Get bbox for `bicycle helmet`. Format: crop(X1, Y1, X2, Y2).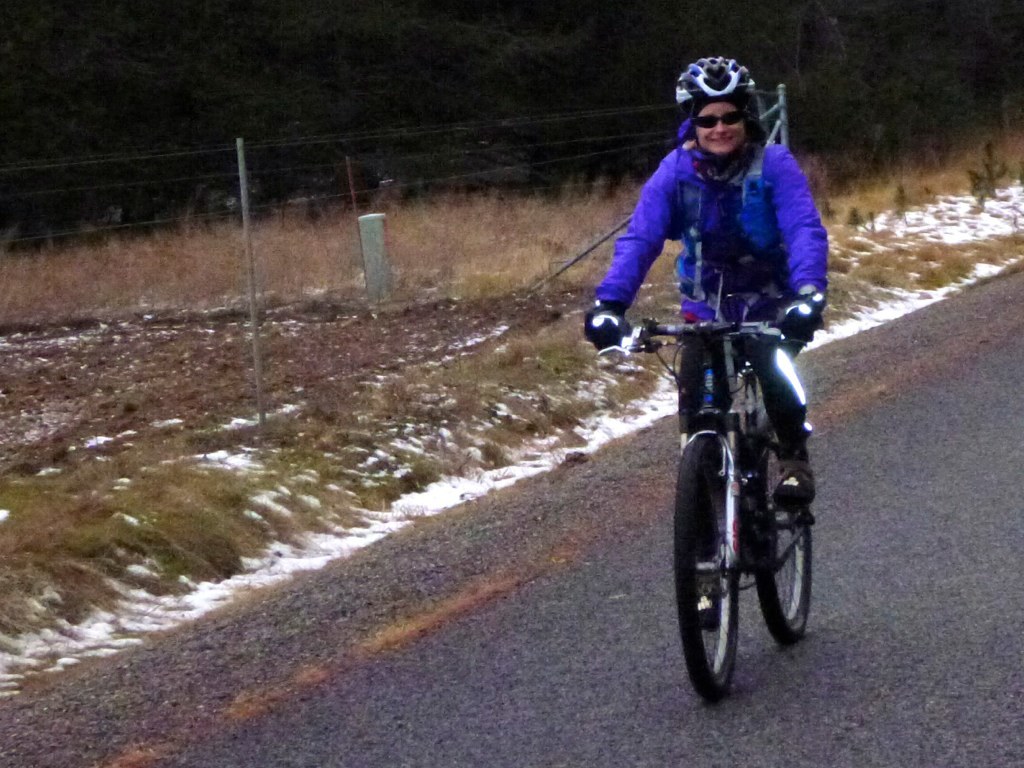
crop(674, 53, 743, 100).
